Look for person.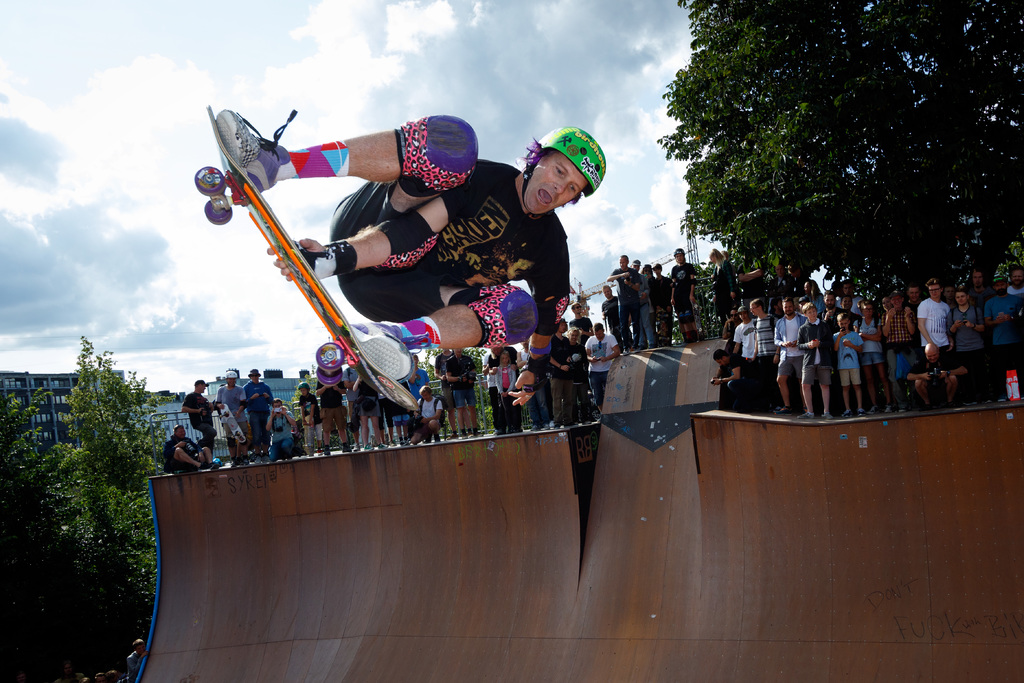
Found: <bbox>710, 244, 733, 339</bbox>.
